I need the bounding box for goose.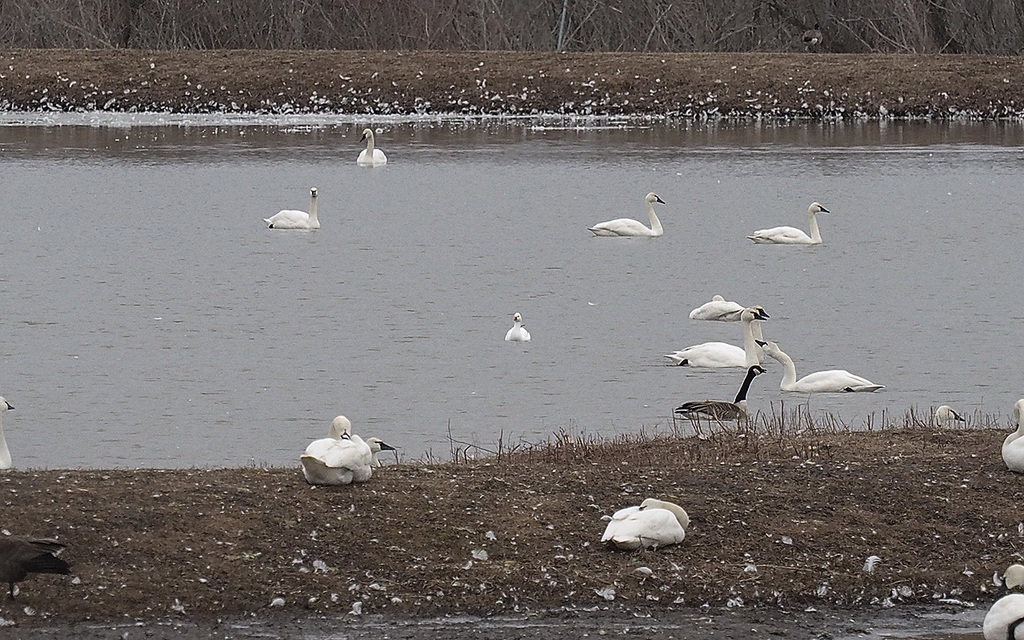
Here it is: [752, 301, 771, 339].
